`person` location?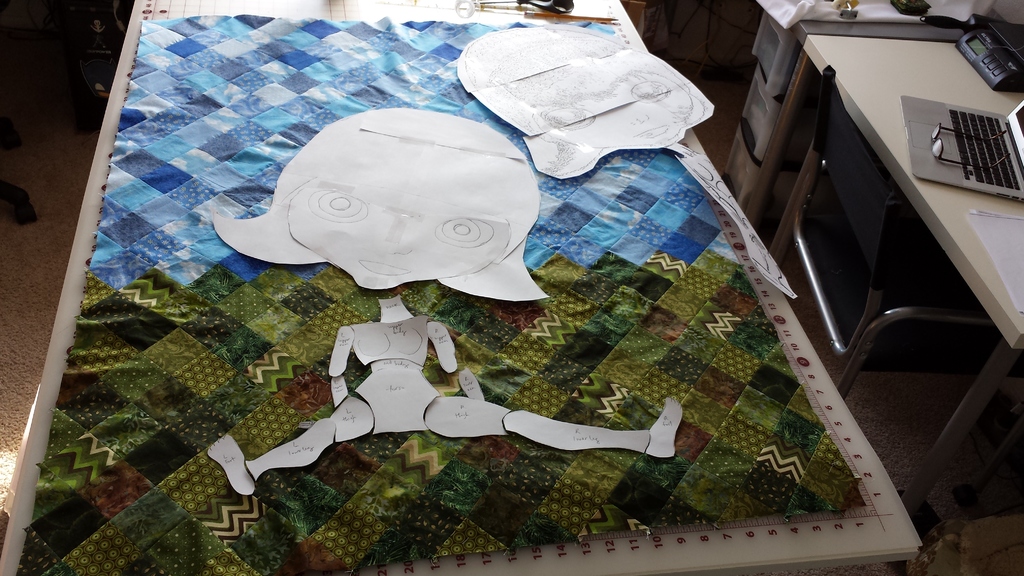
204/109/683/494
